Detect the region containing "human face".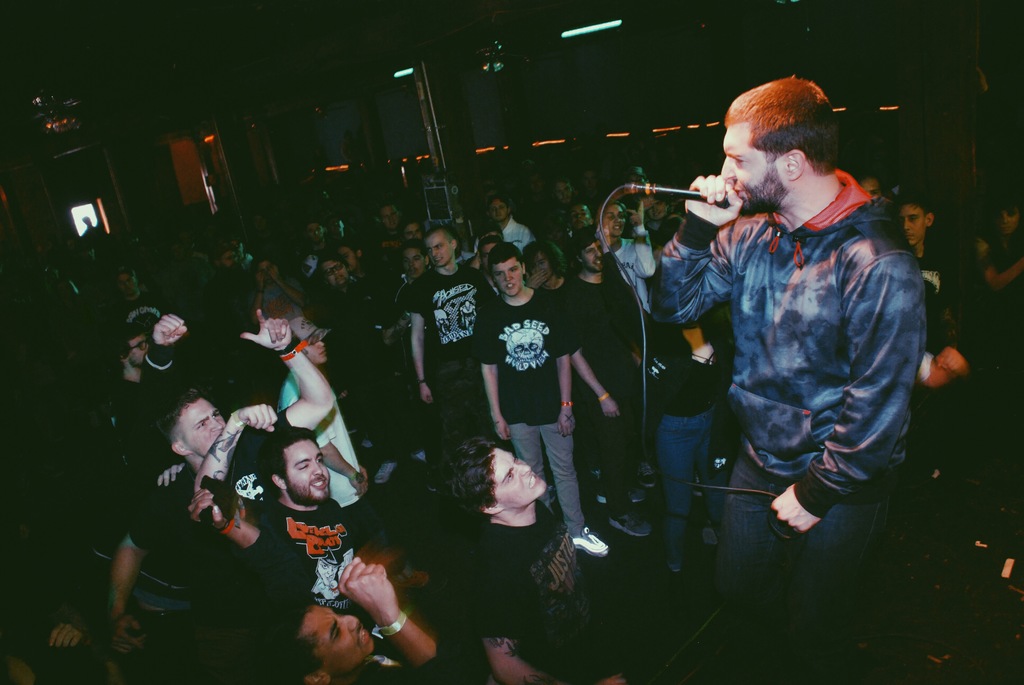
Rect(486, 203, 504, 225).
